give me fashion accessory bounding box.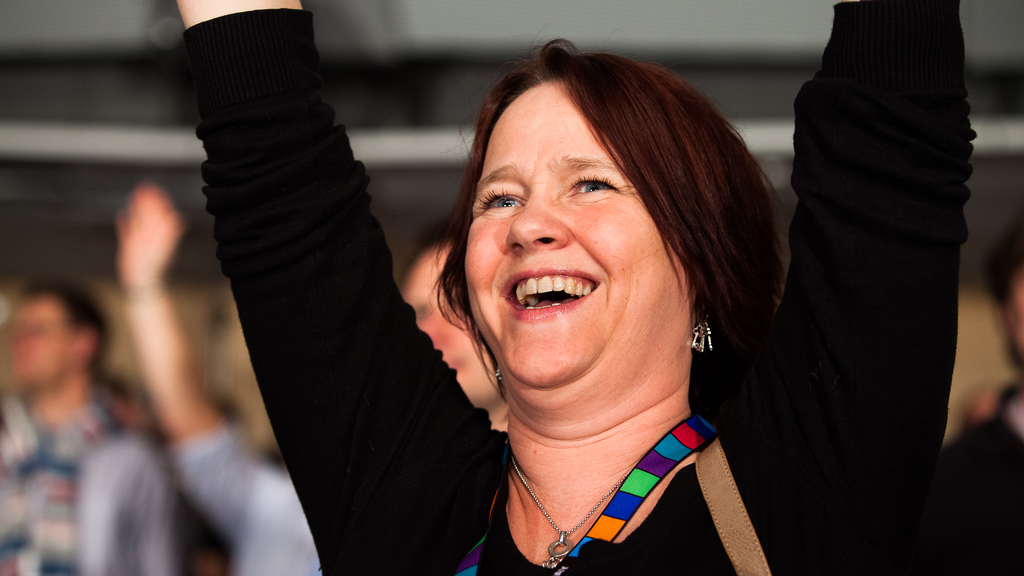
(x1=695, y1=439, x2=767, y2=573).
